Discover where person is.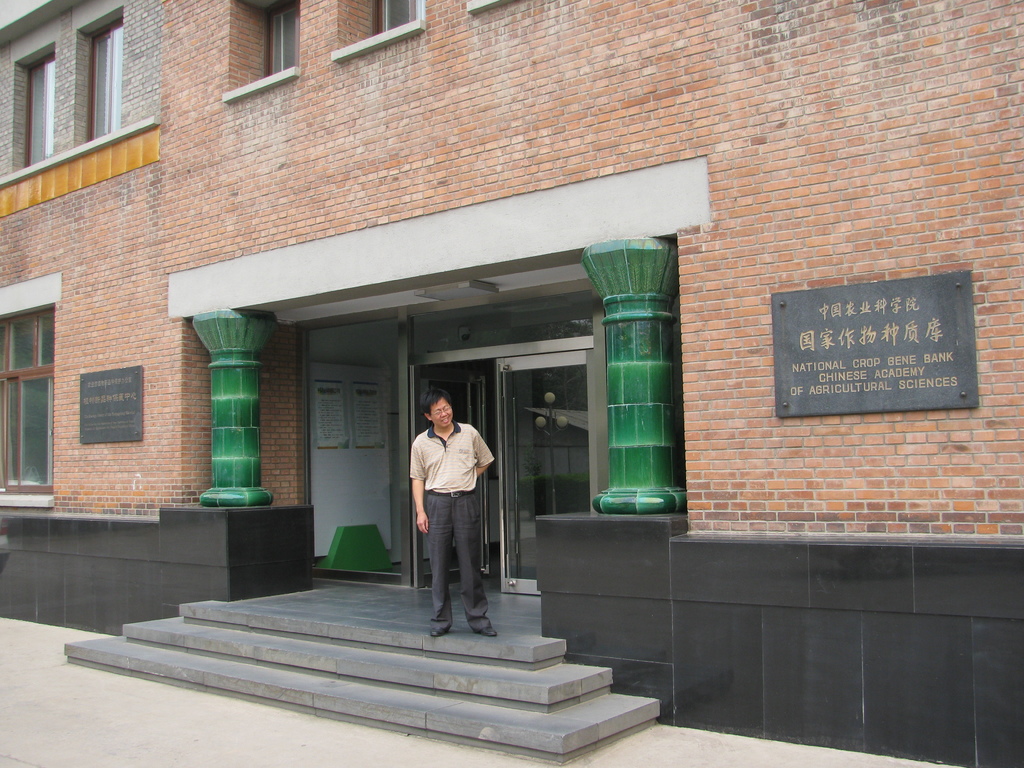
Discovered at select_region(406, 383, 496, 646).
